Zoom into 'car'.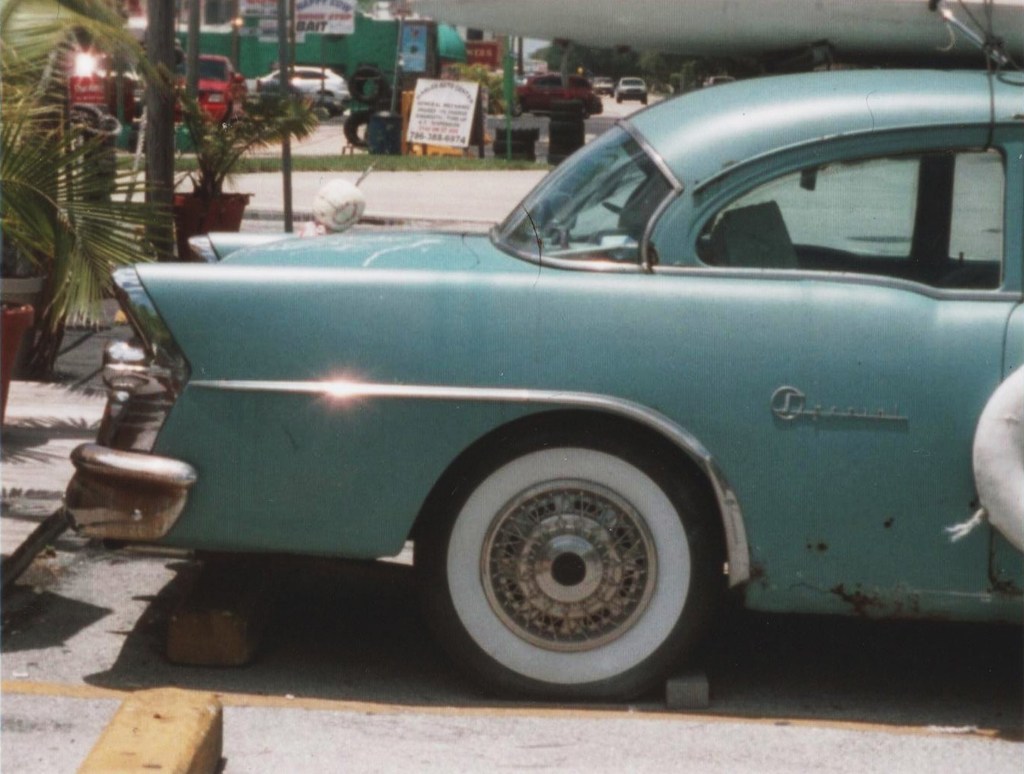
Zoom target: pyautogui.locateOnScreen(246, 60, 354, 119).
